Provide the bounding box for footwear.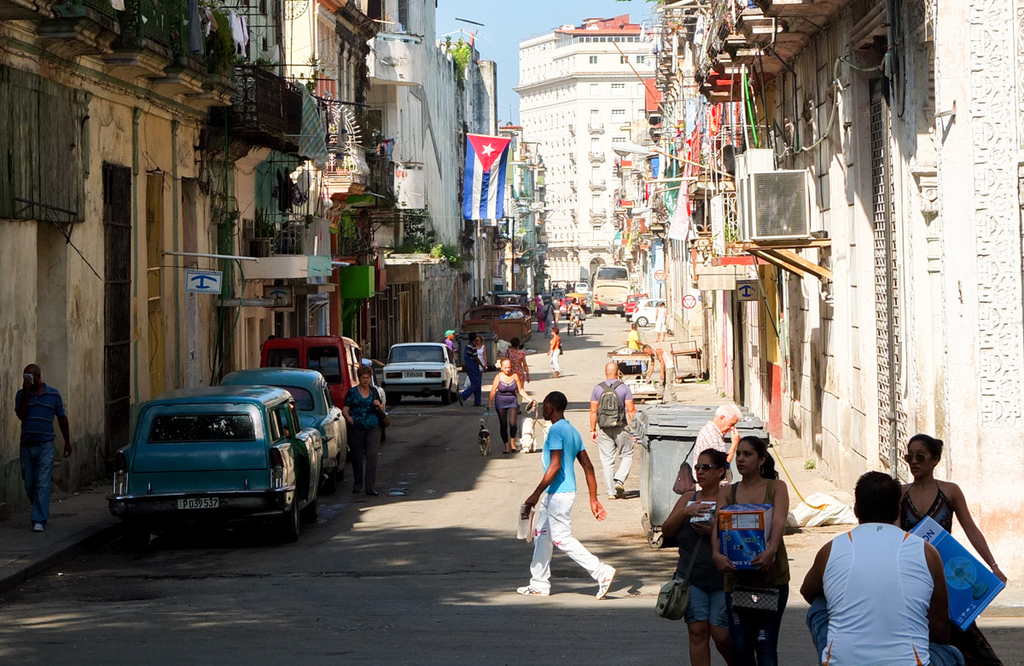
{"x1": 514, "y1": 579, "x2": 552, "y2": 597}.
